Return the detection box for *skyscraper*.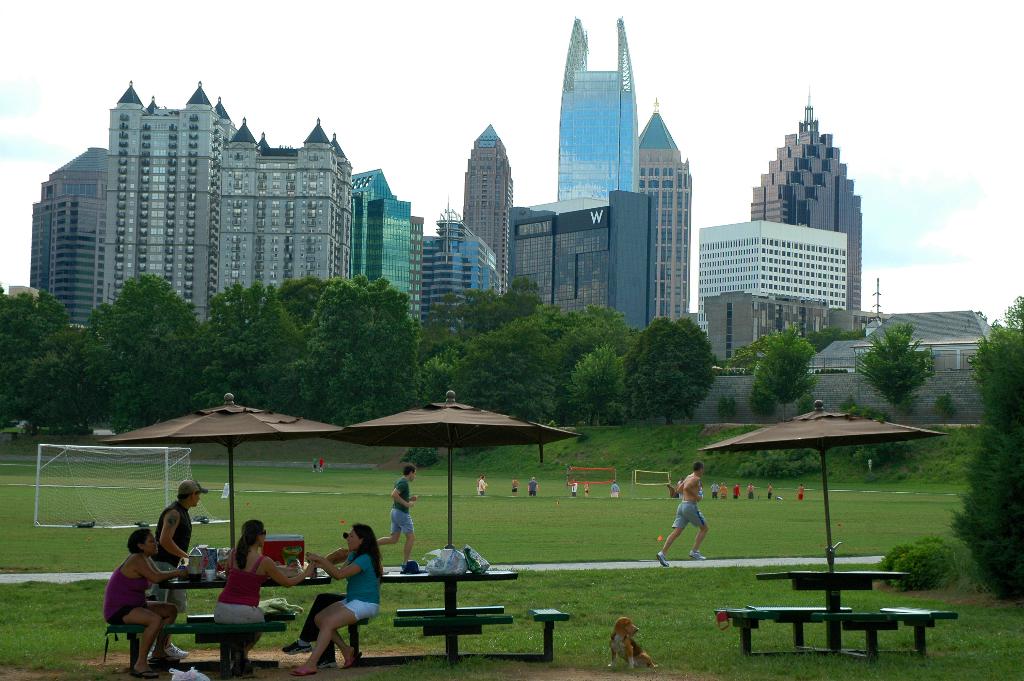
(x1=749, y1=84, x2=864, y2=308).
